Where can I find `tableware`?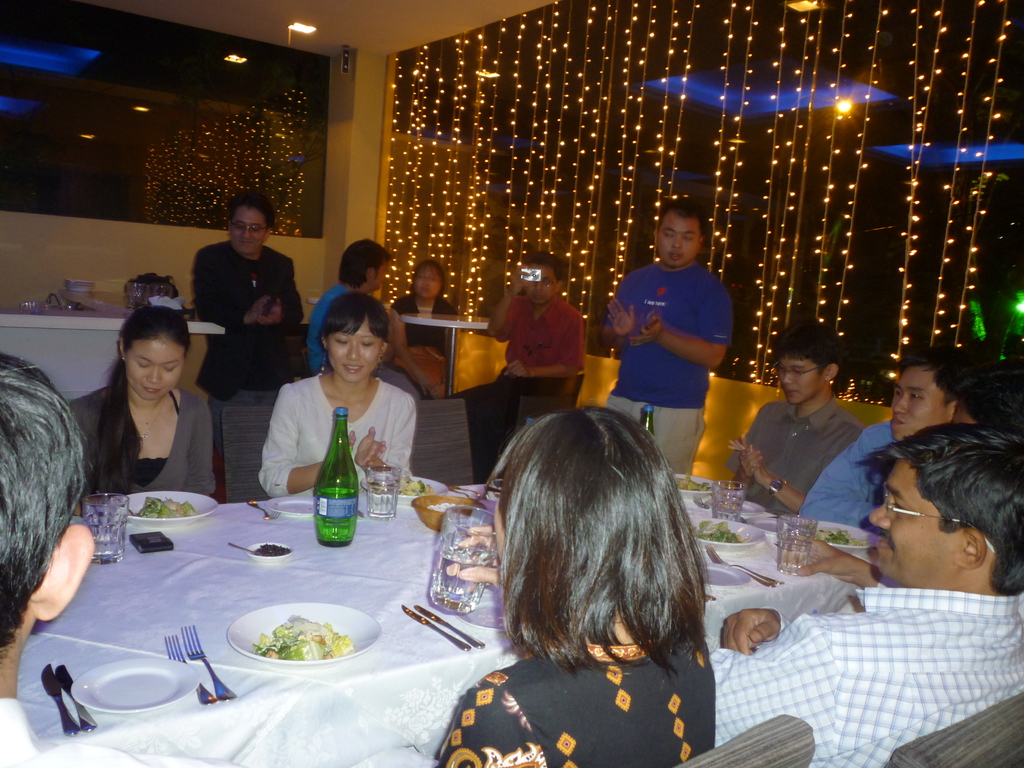
You can find it at left=408, top=495, right=492, bottom=532.
